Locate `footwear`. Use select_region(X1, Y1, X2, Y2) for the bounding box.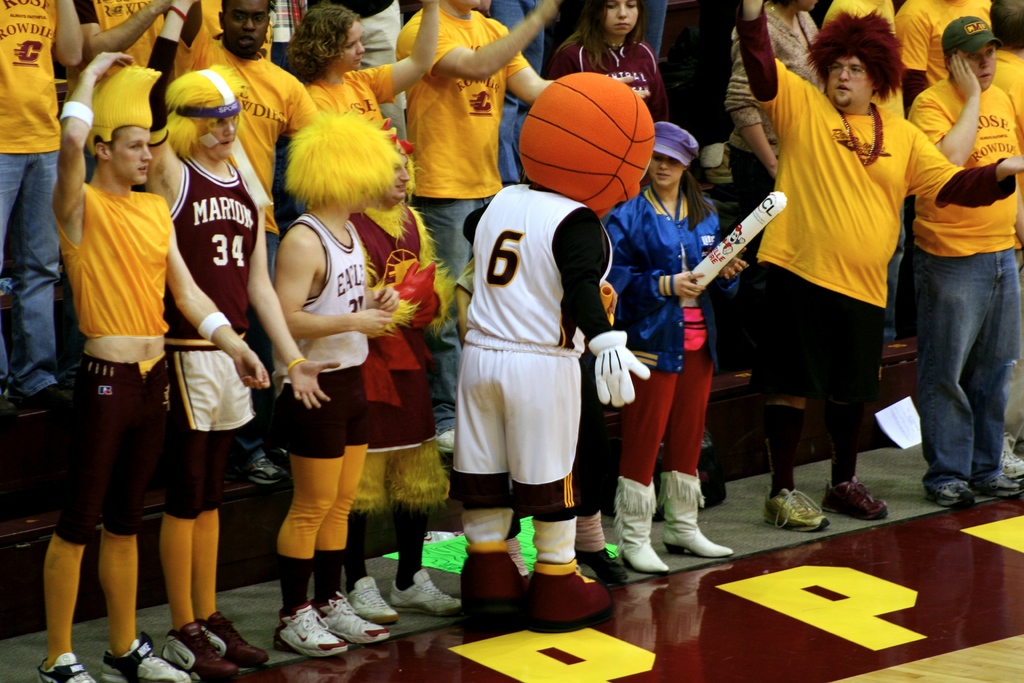
select_region(163, 621, 237, 680).
